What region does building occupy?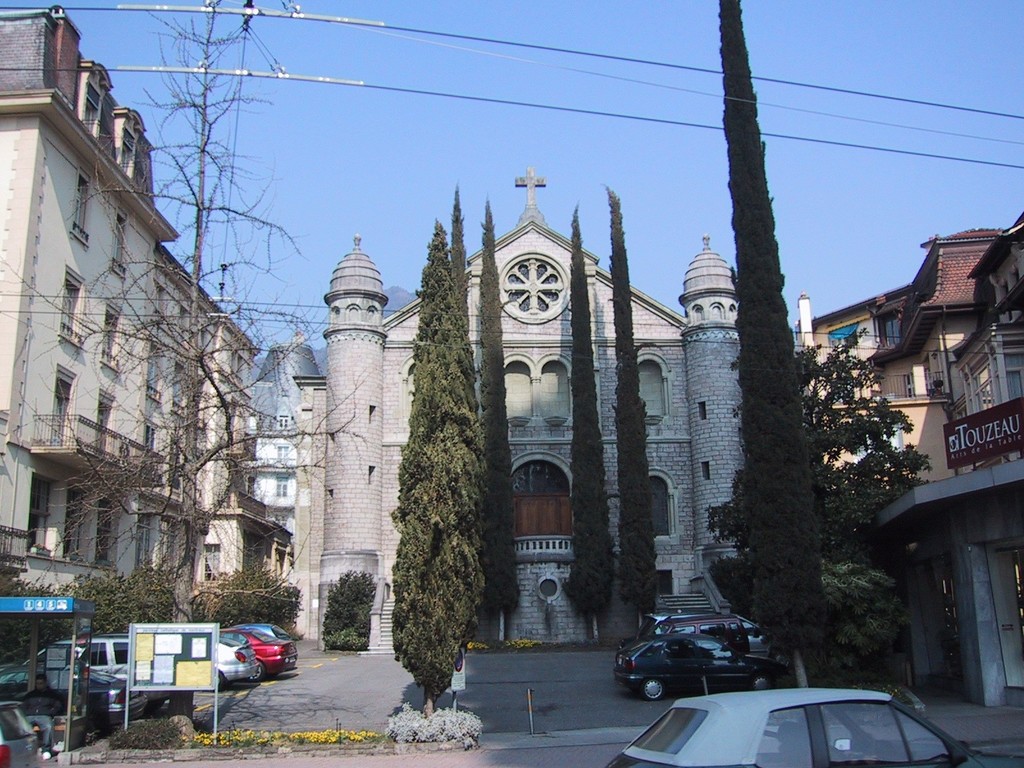
BBox(794, 216, 1023, 707).
